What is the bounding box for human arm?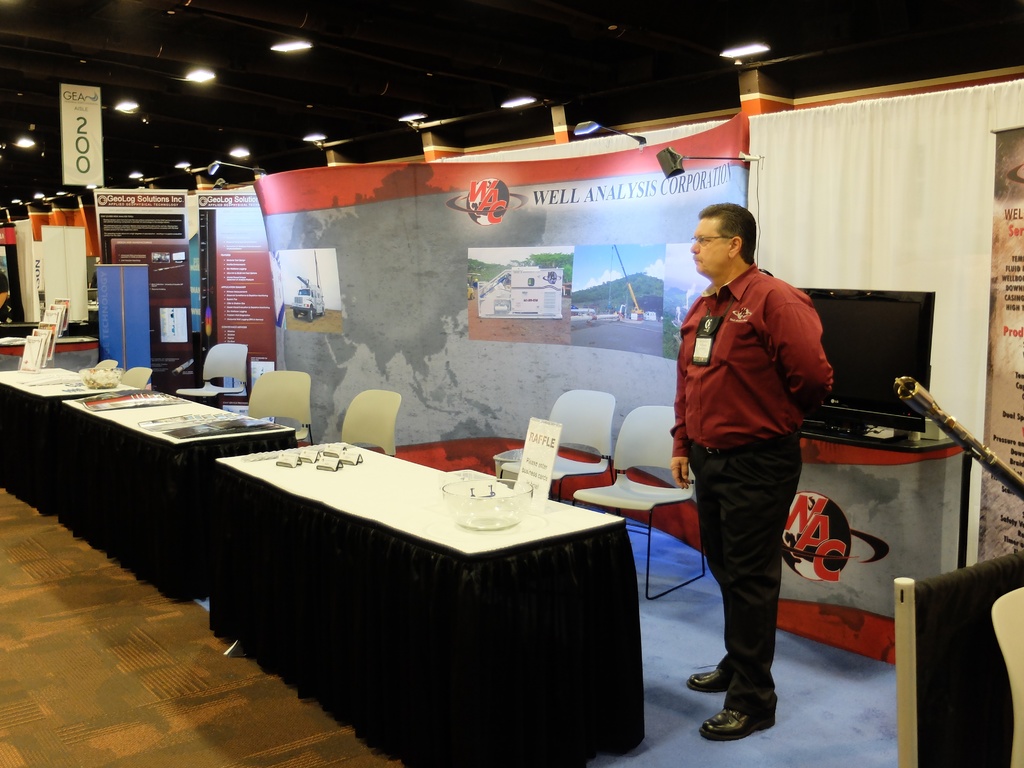
pyautogui.locateOnScreen(668, 305, 692, 486).
